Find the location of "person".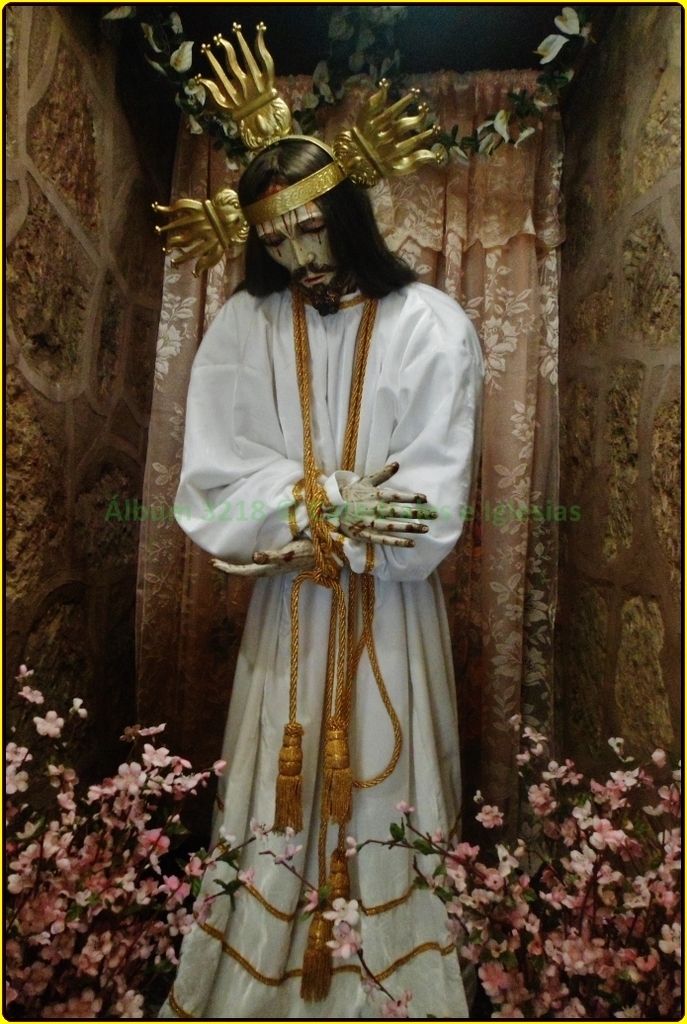
Location: pyautogui.locateOnScreen(167, 130, 489, 1023).
